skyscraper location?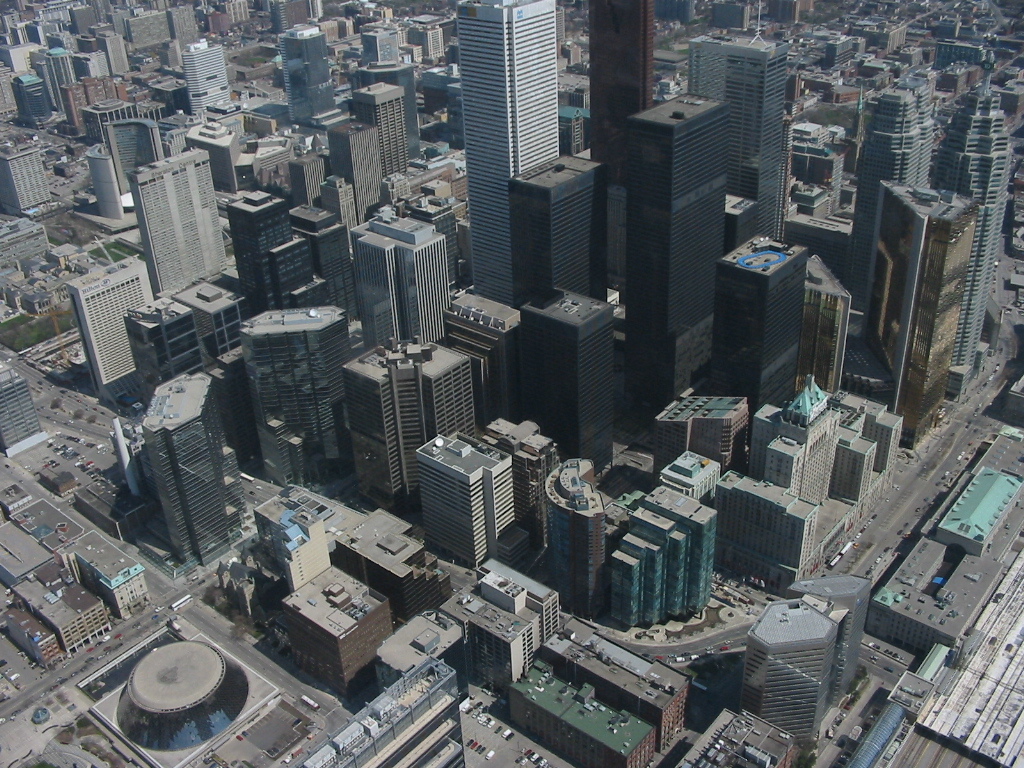
pyautogui.locateOnScreen(624, 86, 740, 420)
